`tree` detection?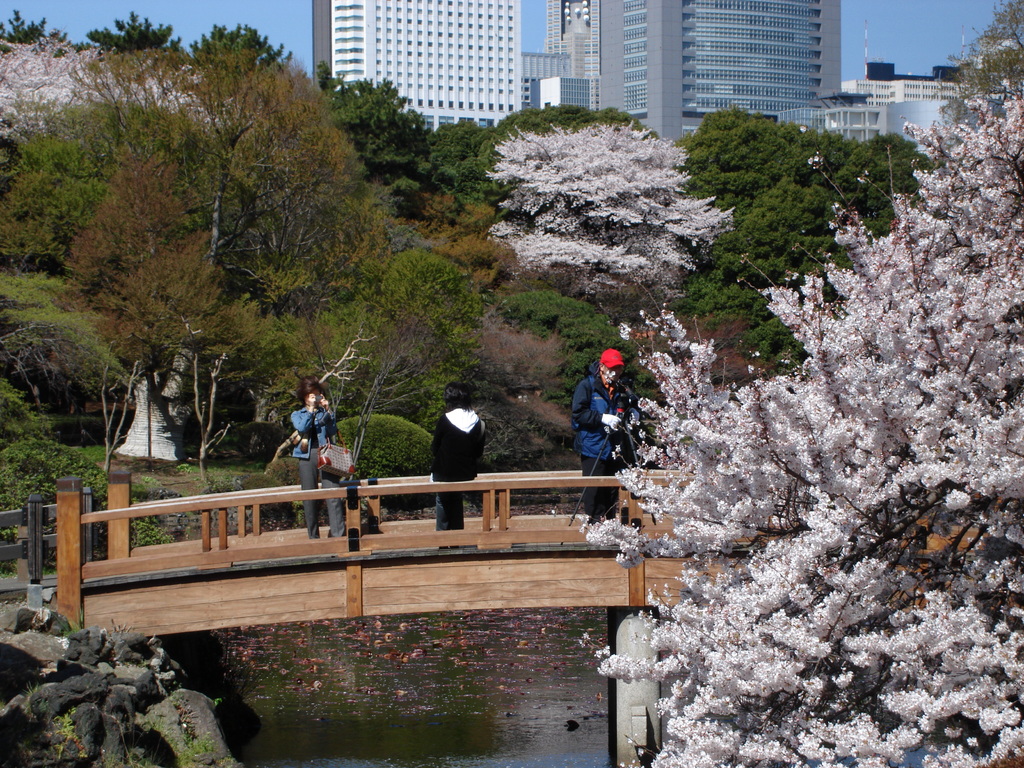
(left=182, top=13, right=296, bottom=86)
